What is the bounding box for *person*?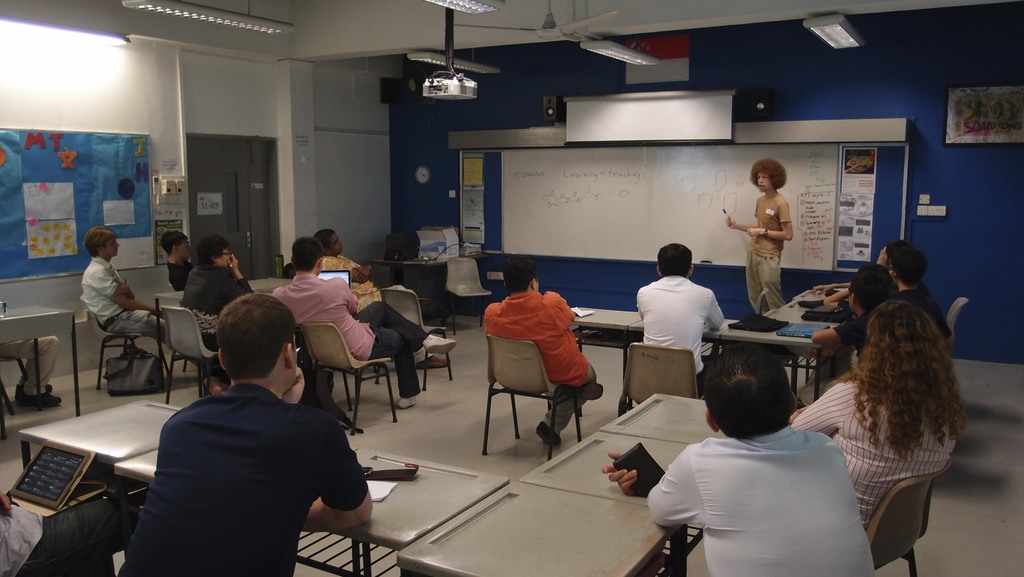
[602, 340, 873, 576].
